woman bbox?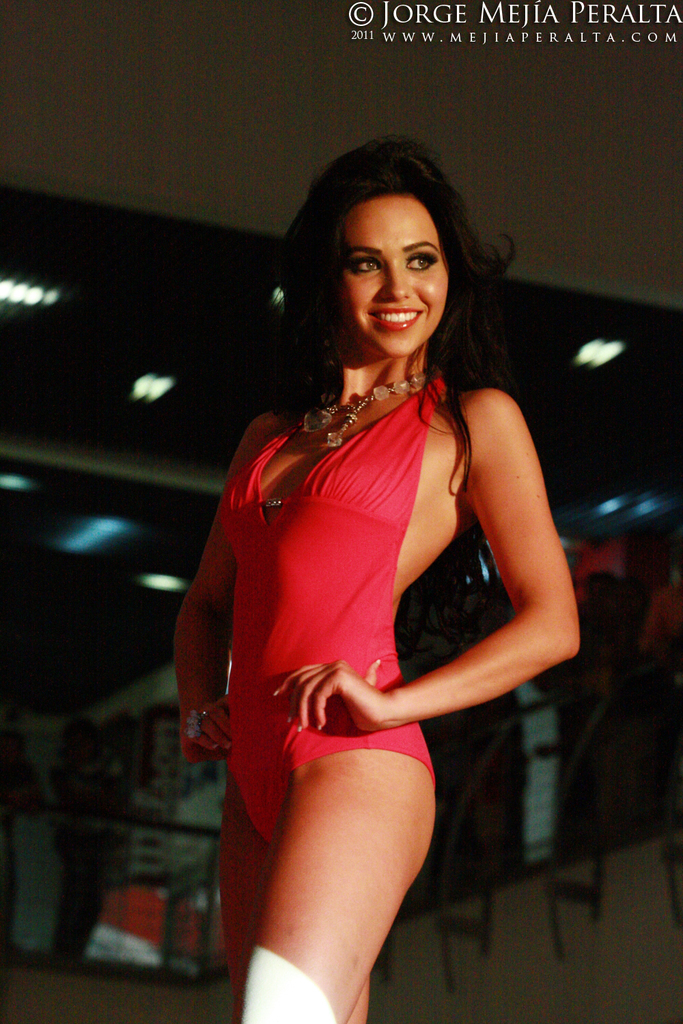
160:130:570:1023
